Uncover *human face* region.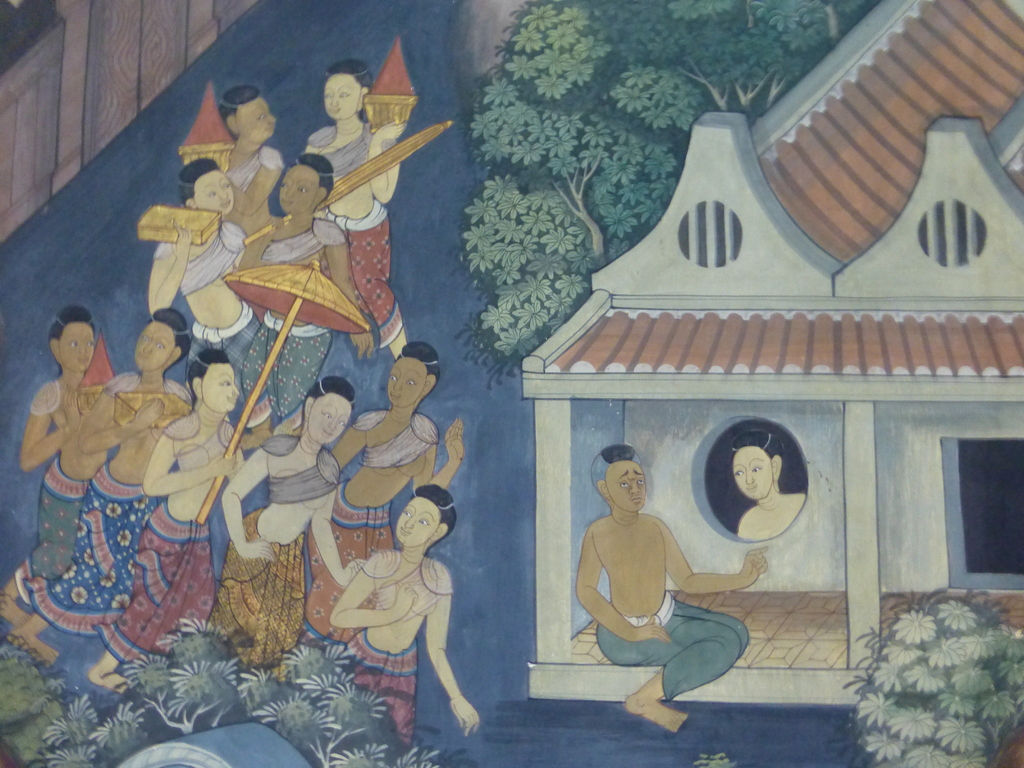
Uncovered: {"left": 61, "top": 321, "right": 95, "bottom": 376}.
